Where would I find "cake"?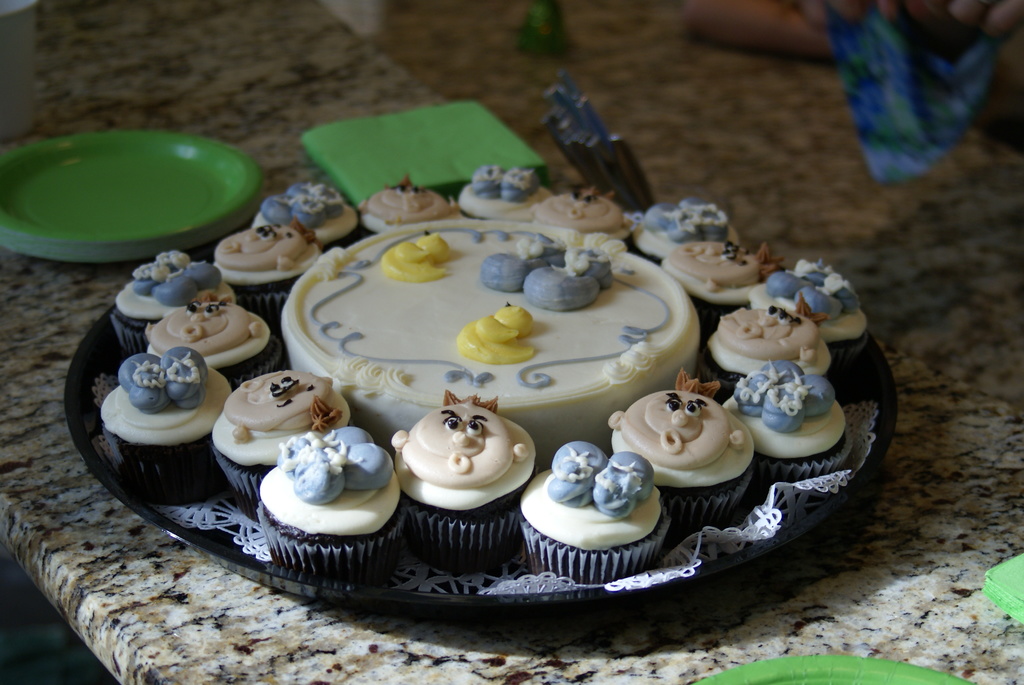
At l=280, t=216, r=703, b=468.
